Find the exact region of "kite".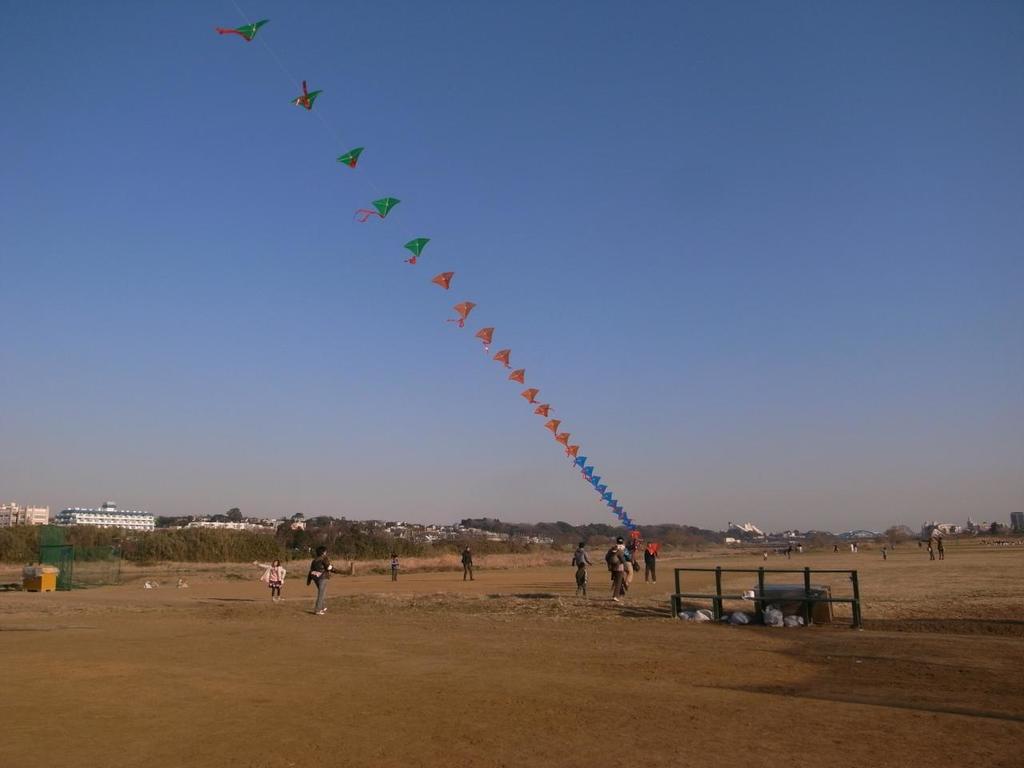
Exact region: region(477, 326, 496, 354).
